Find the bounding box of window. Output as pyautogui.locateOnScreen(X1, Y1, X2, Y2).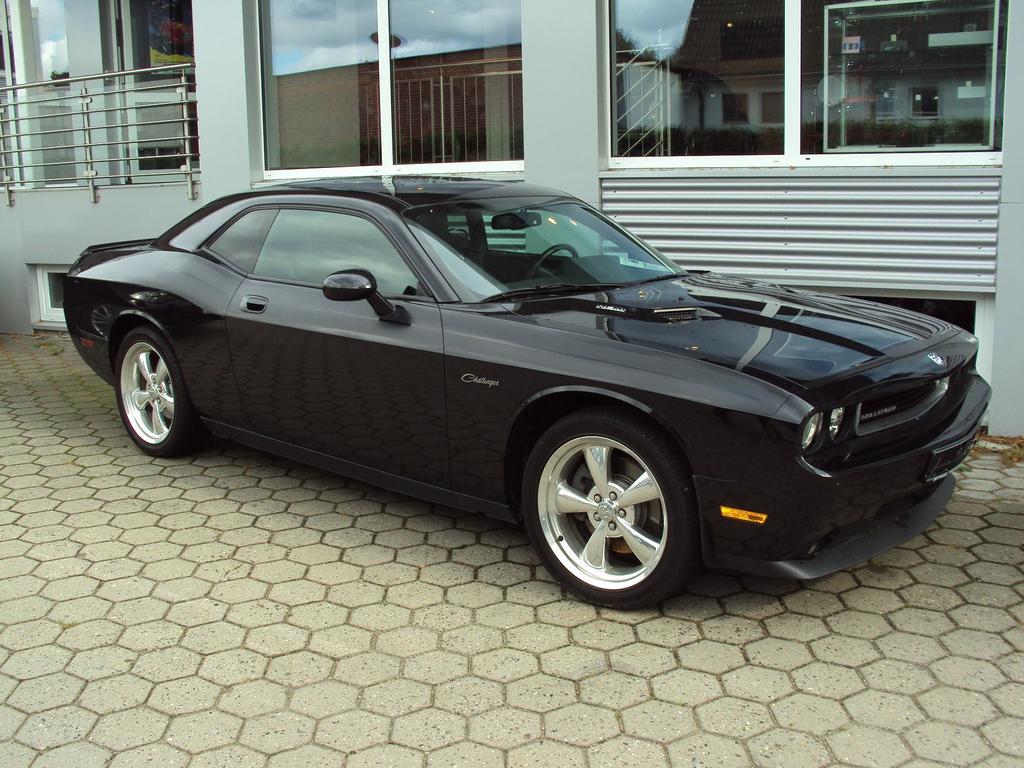
pyautogui.locateOnScreen(252, 0, 524, 178).
